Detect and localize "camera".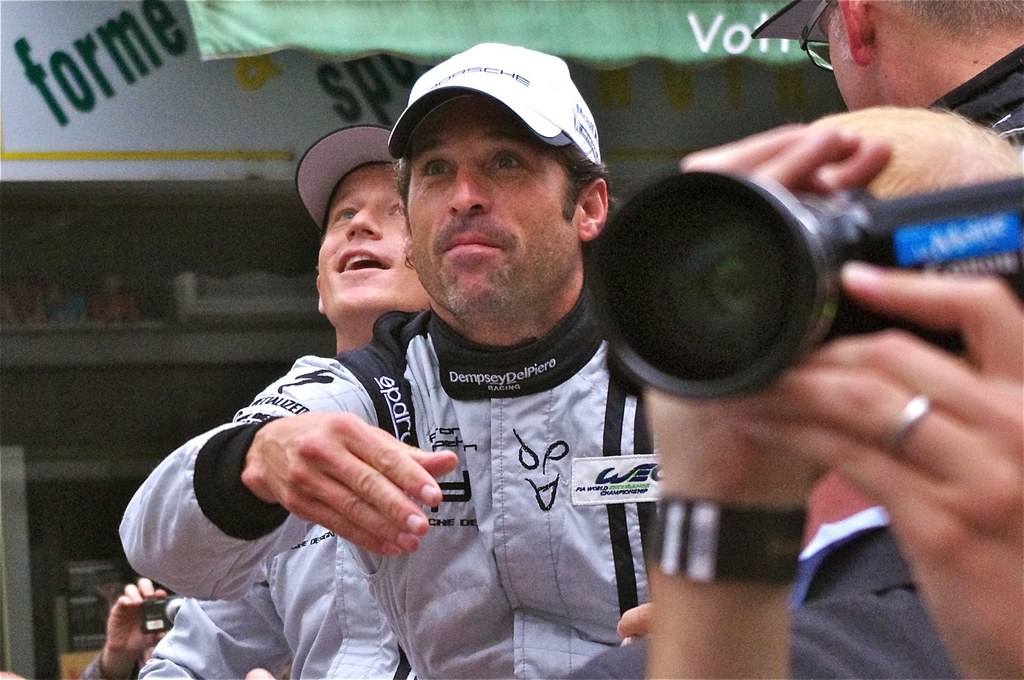
Localized at 141 590 189 635.
